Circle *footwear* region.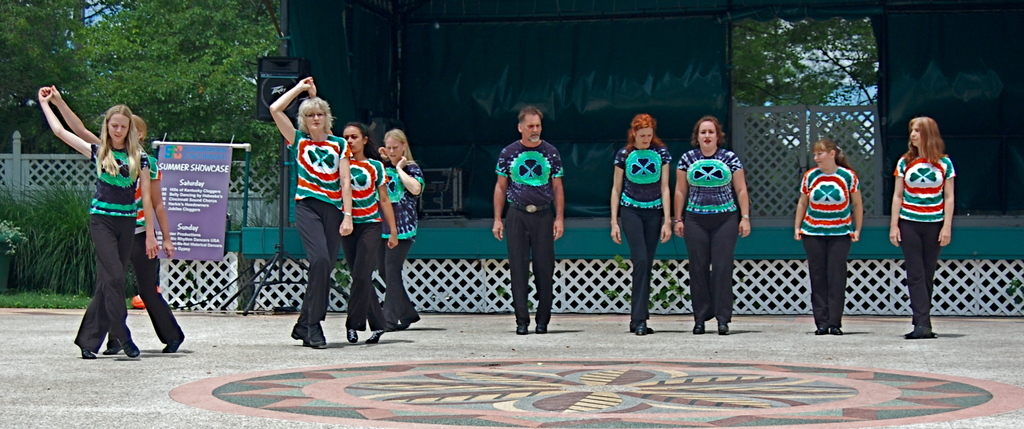
Region: bbox(536, 320, 547, 335).
